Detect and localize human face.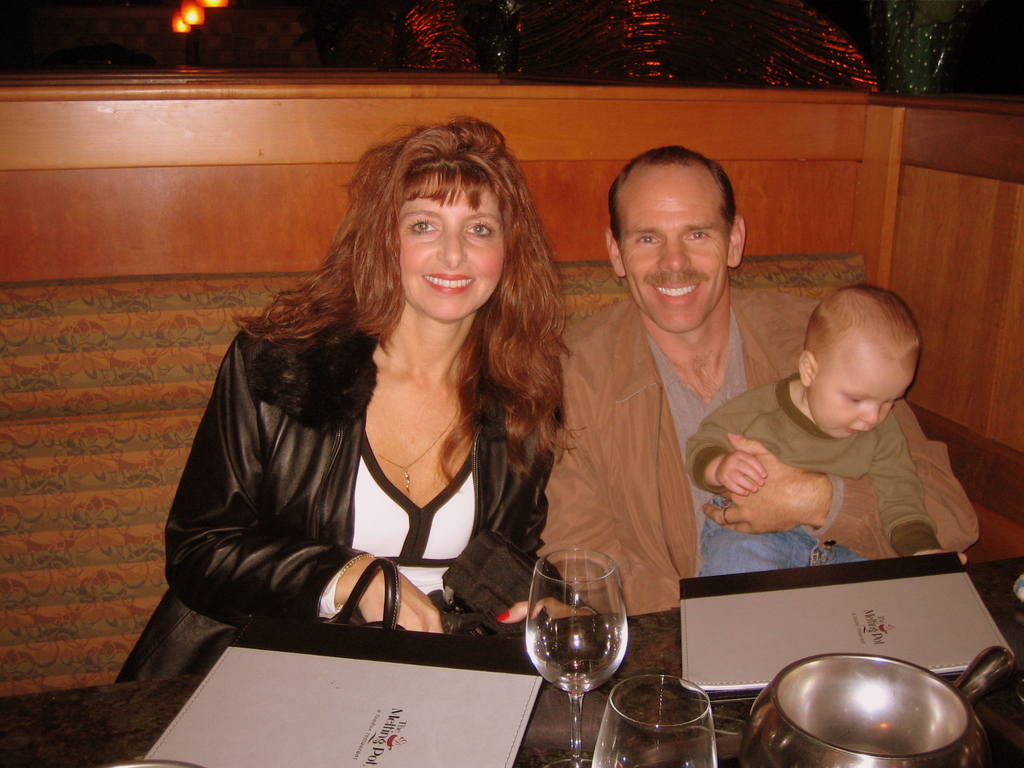
Localized at {"x1": 614, "y1": 169, "x2": 728, "y2": 336}.
